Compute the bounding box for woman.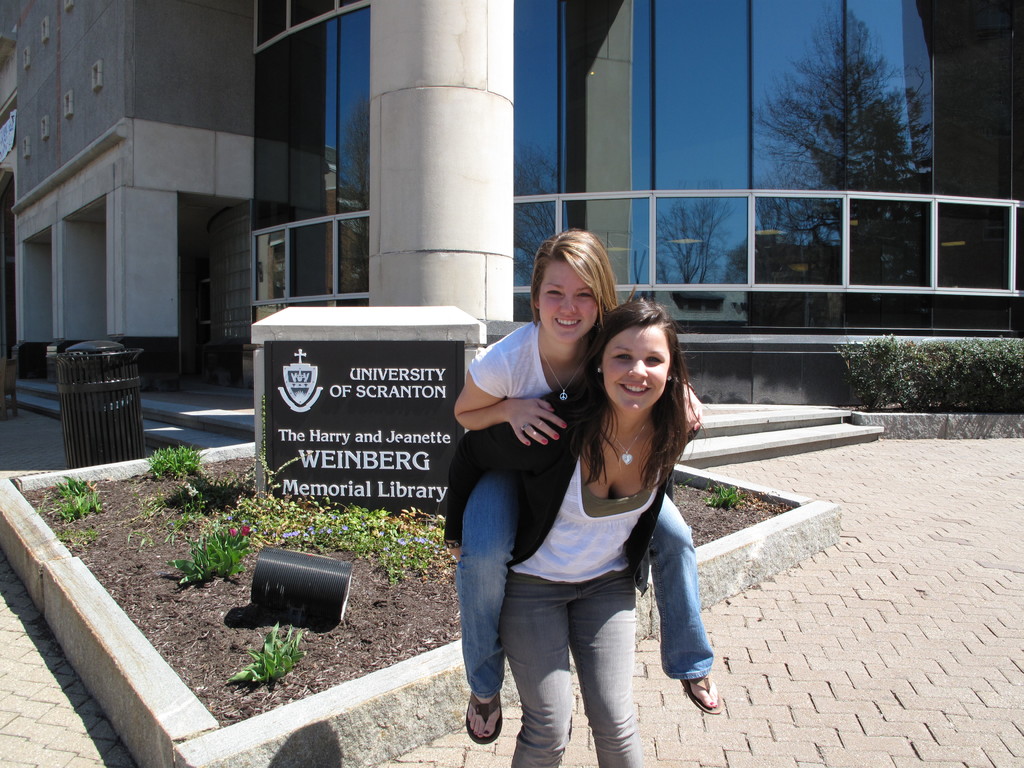
x1=447, y1=285, x2=701, y2=767.
